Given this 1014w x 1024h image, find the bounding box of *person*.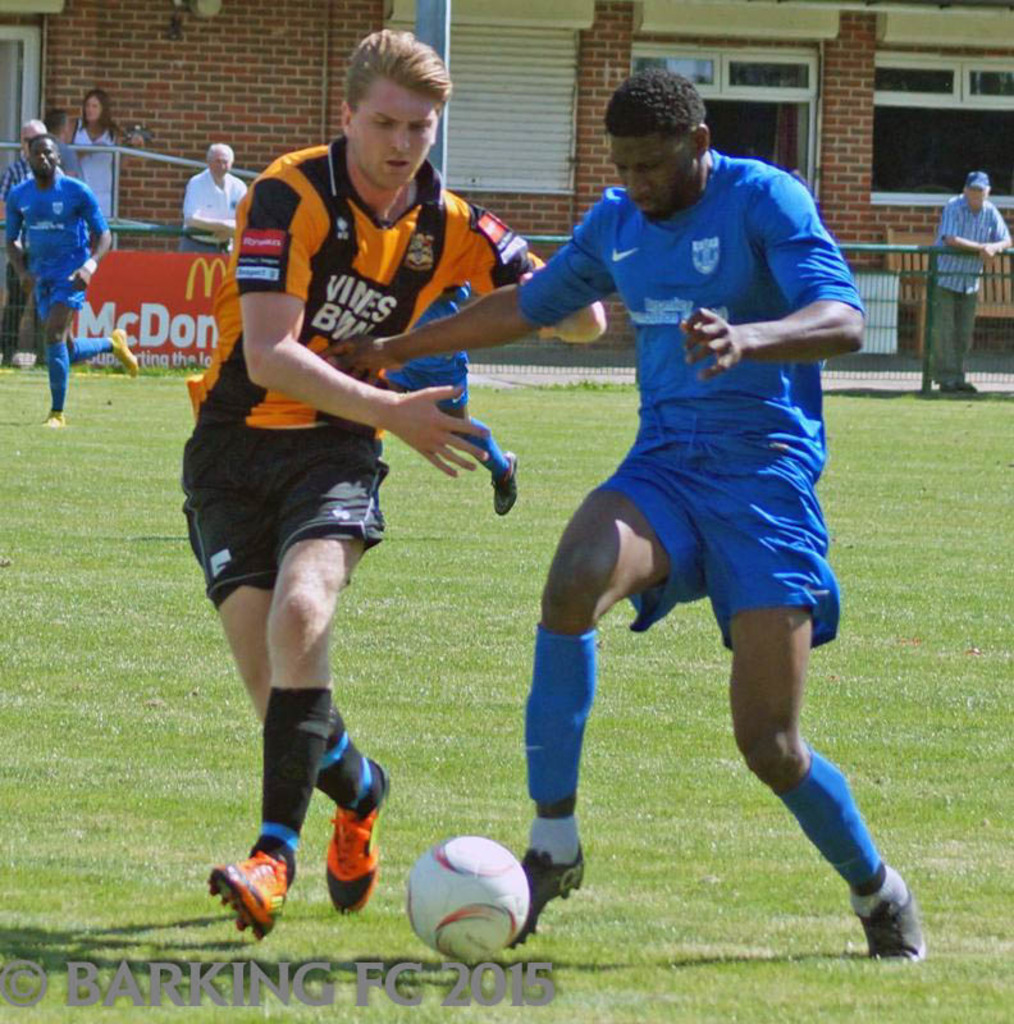
(937, 179, 1011, 396).
